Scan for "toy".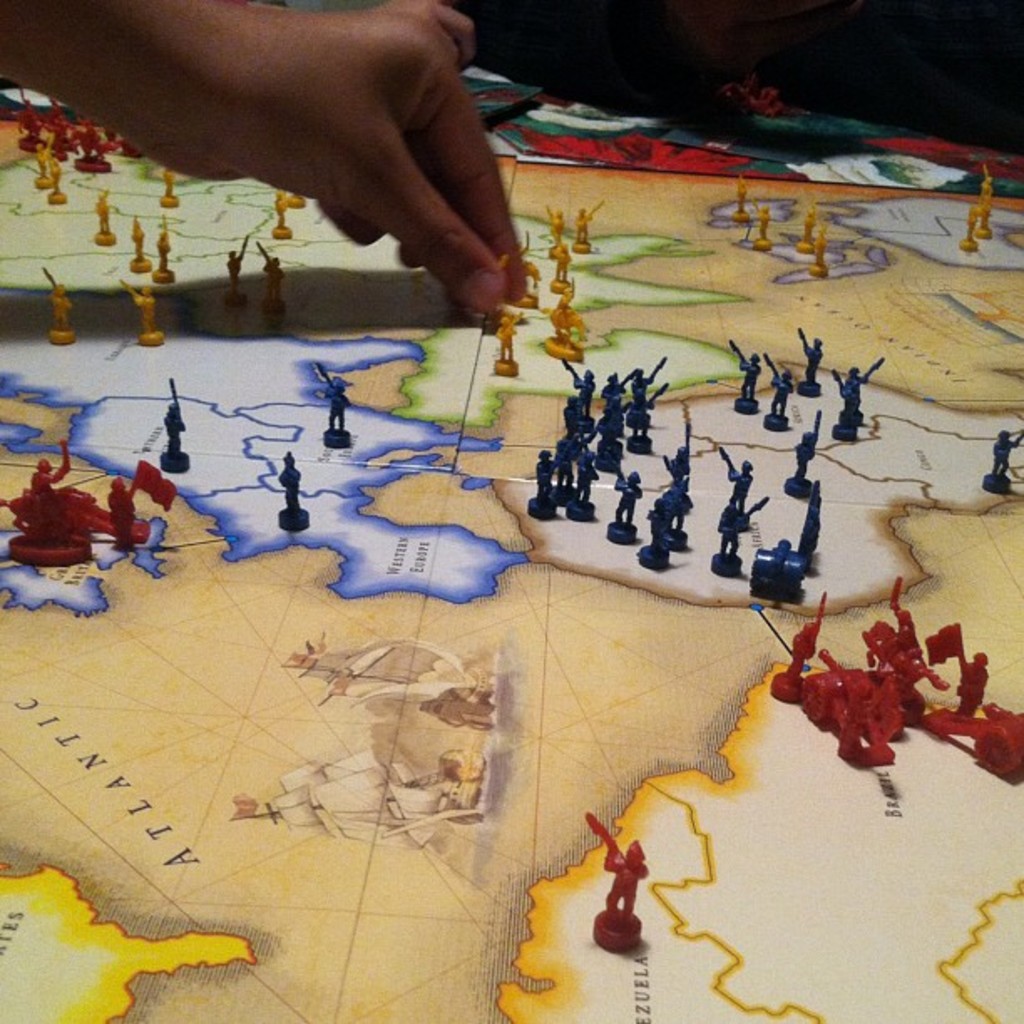
Scan result: Rect(721, 447, 753, 530).
